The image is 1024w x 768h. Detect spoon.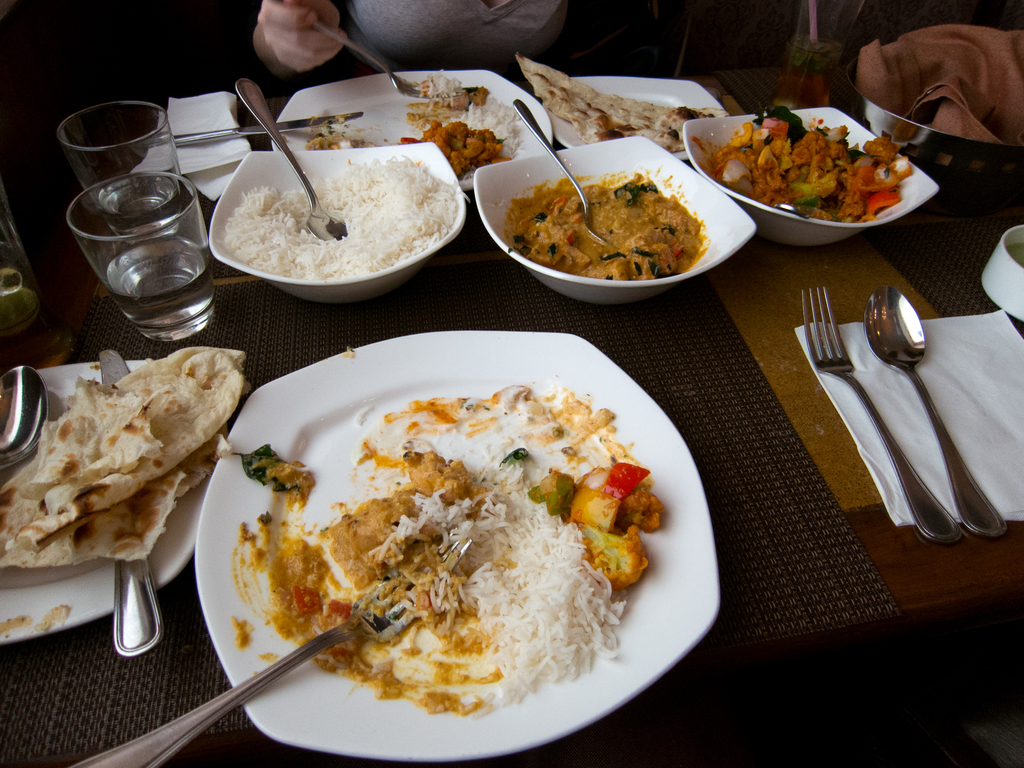
Detection: region(310, 15, 466, 97).
